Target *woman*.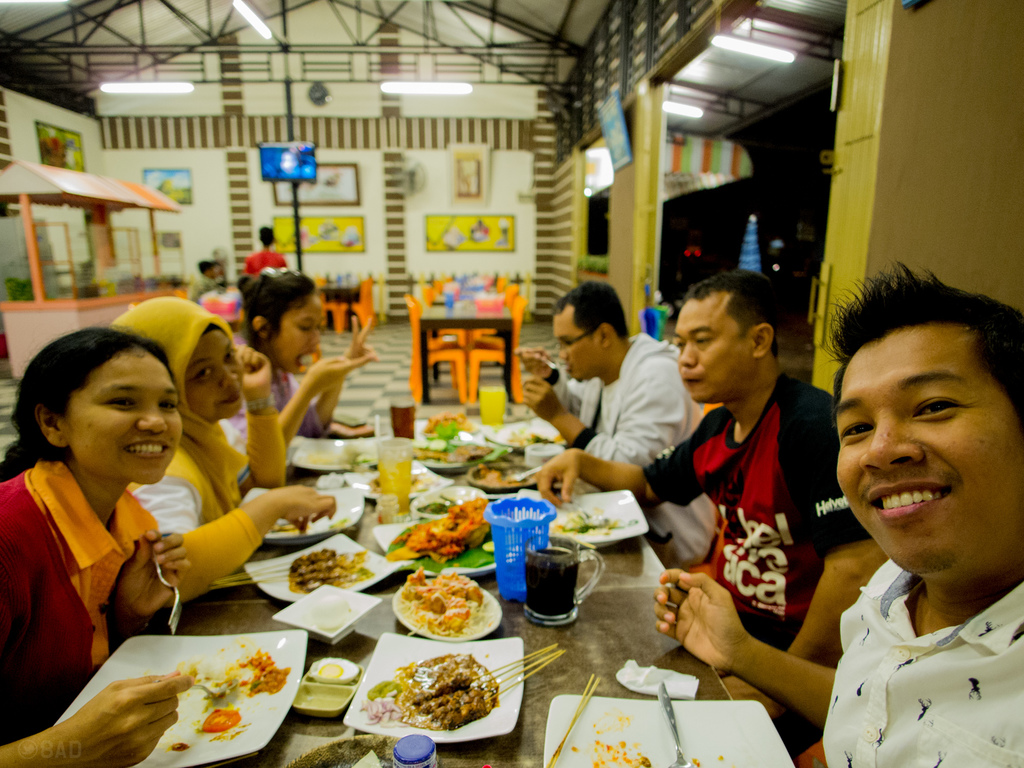
Target region: BBox(96, 285, 329, 613).
